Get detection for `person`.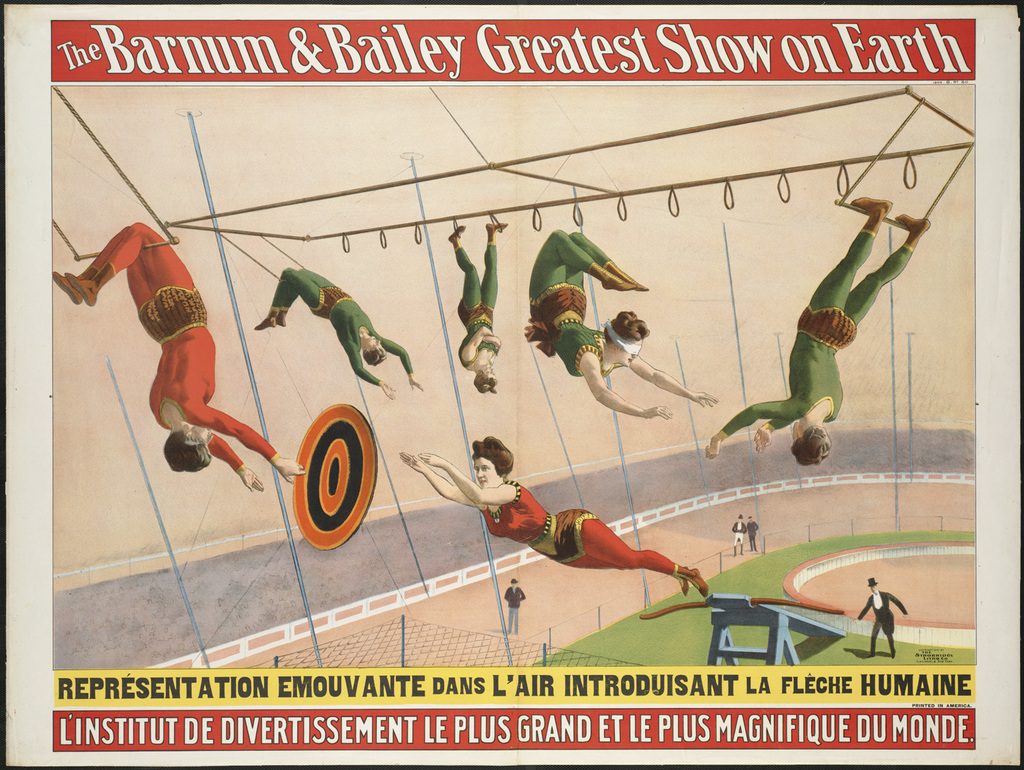
Detection: l=746, t=515, r=760, b=551.
